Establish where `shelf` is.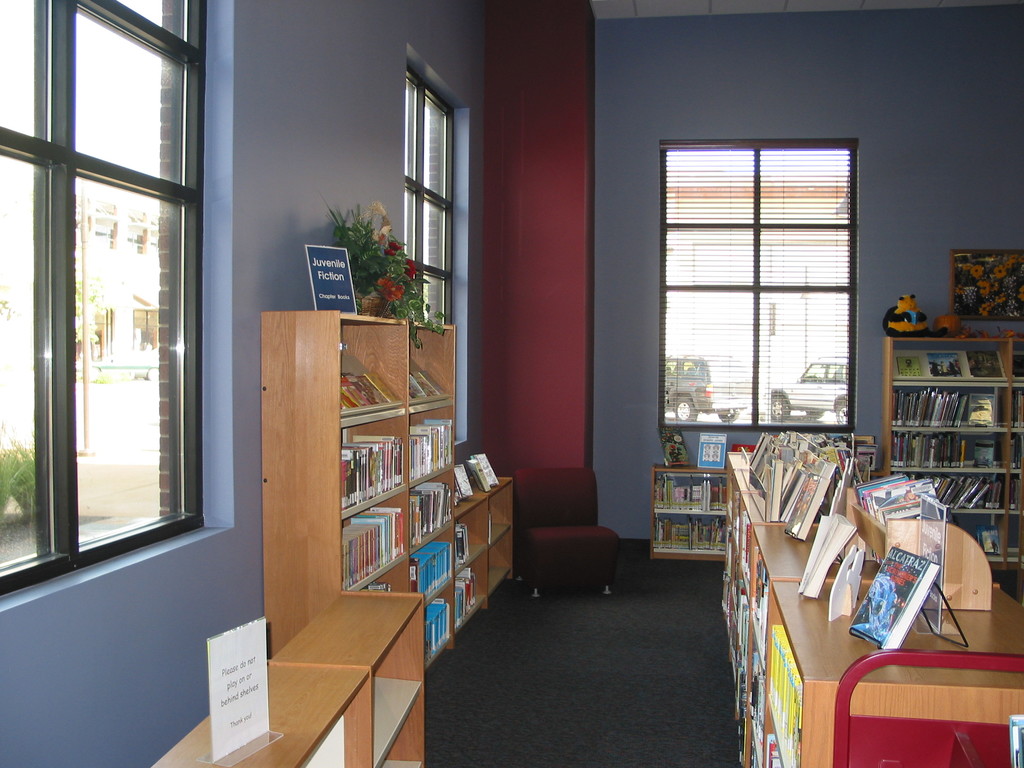
Established at locate(882, 332, 1023, 589).
